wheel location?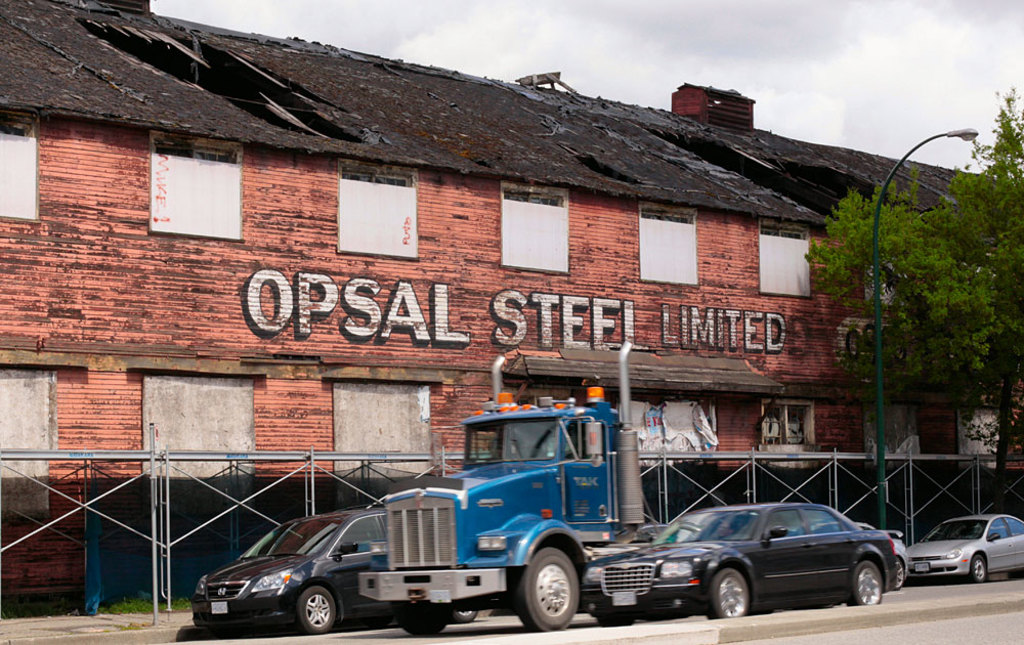
crop(709, 568, 745, 624)
